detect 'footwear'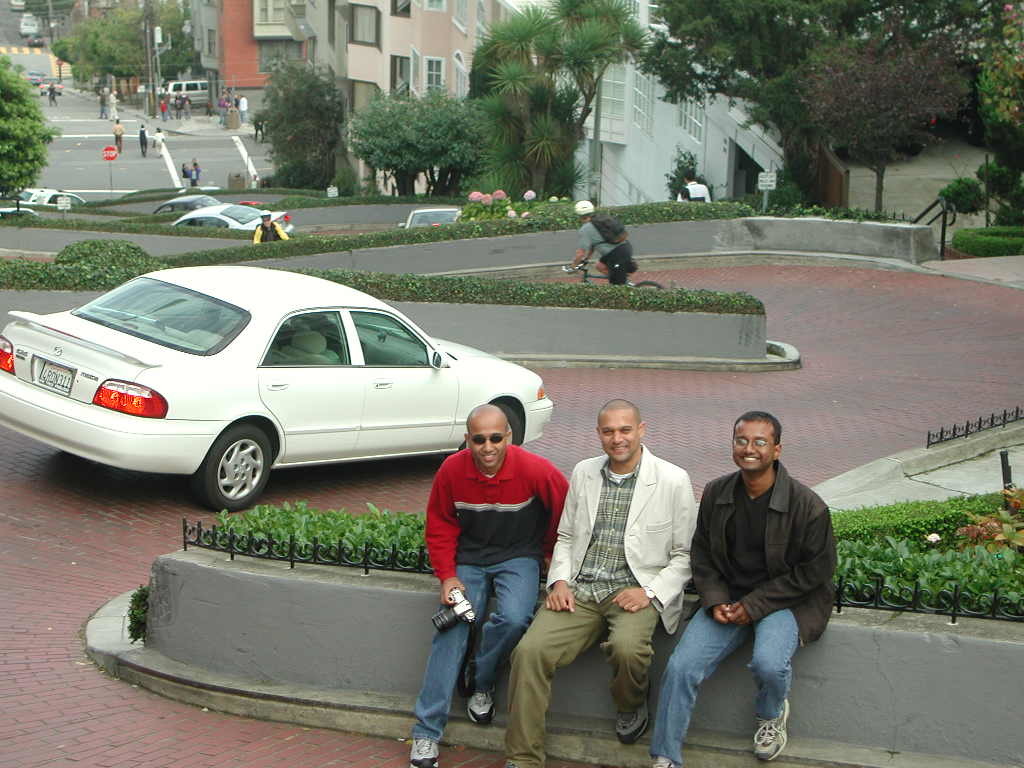
505,764,536,767
